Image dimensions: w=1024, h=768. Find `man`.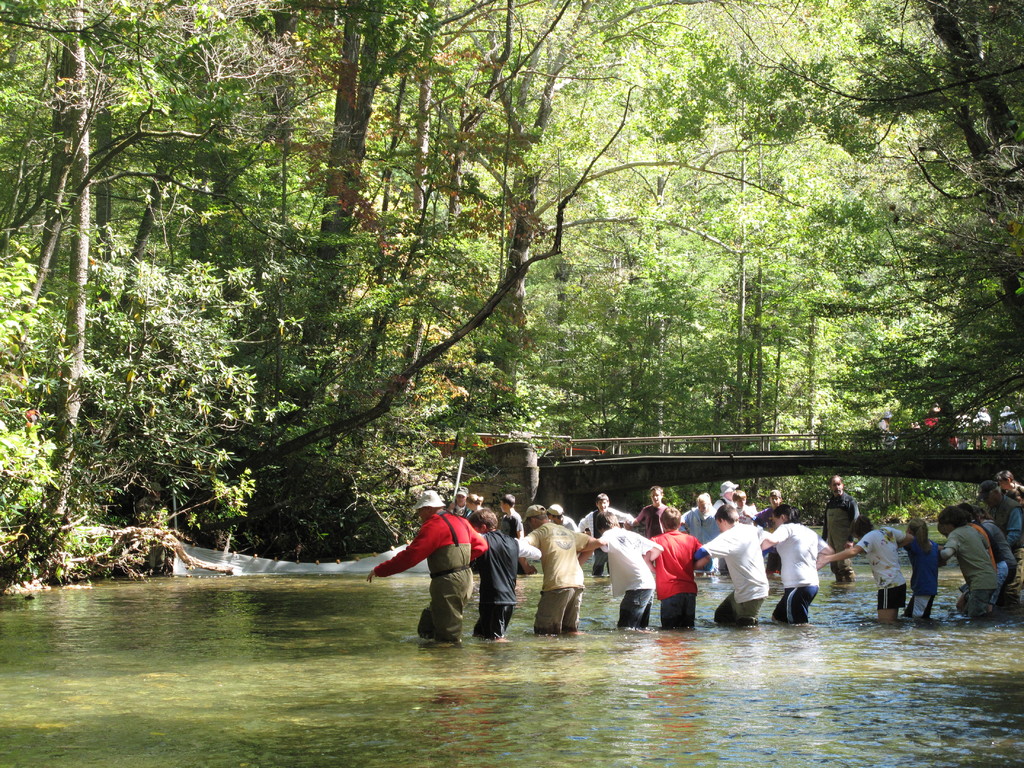
681 490 723 550.
